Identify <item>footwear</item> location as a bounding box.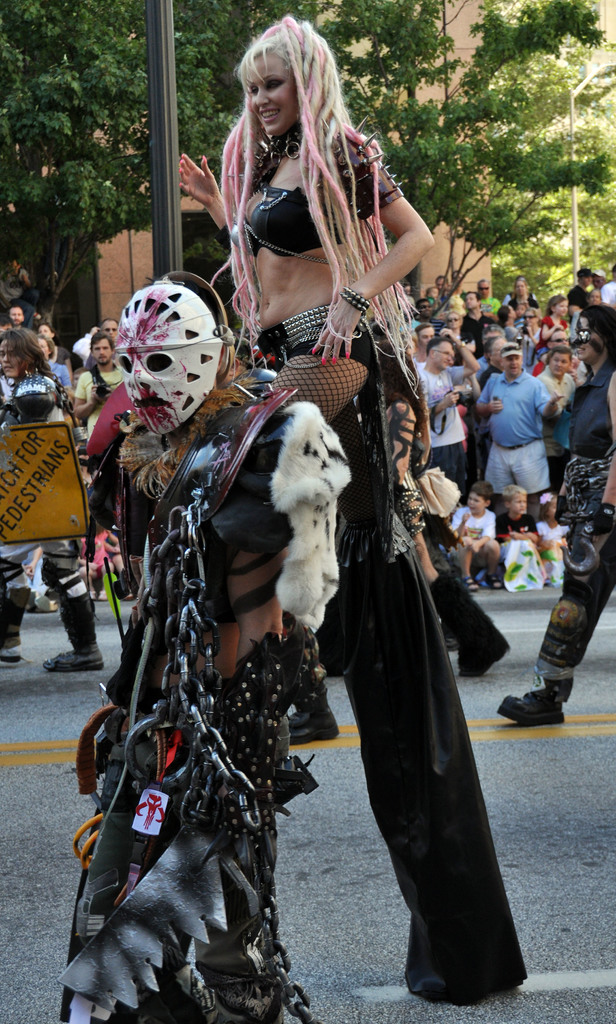
l=485, t=566, r=511, b=593.
